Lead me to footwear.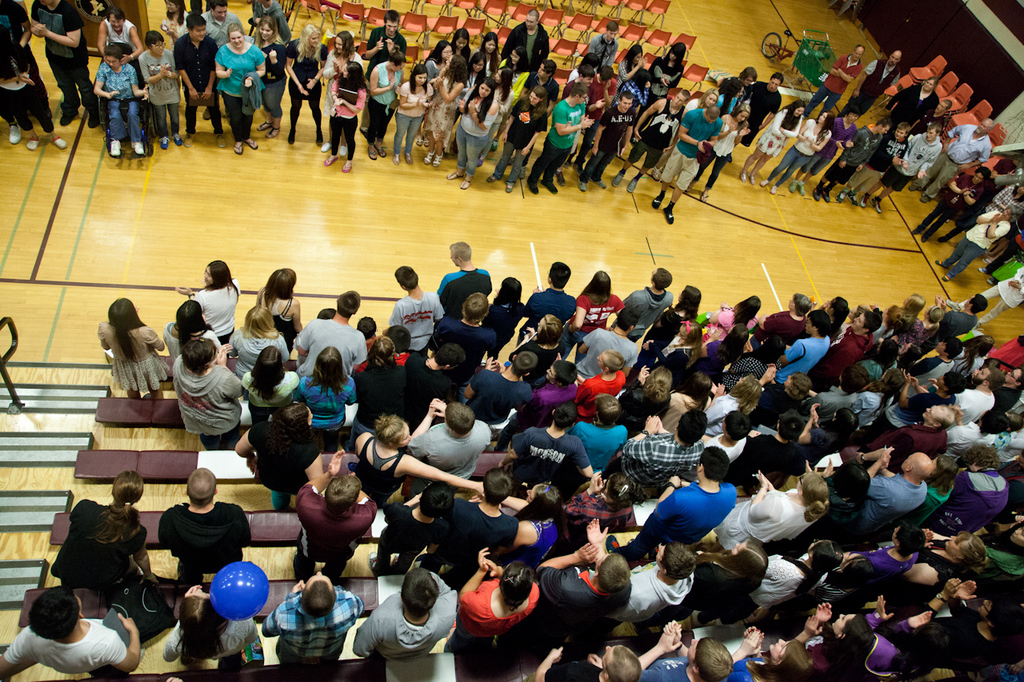
Lead to {"left": 654, "top": 166, "right": 661, "bottom": 181}.
